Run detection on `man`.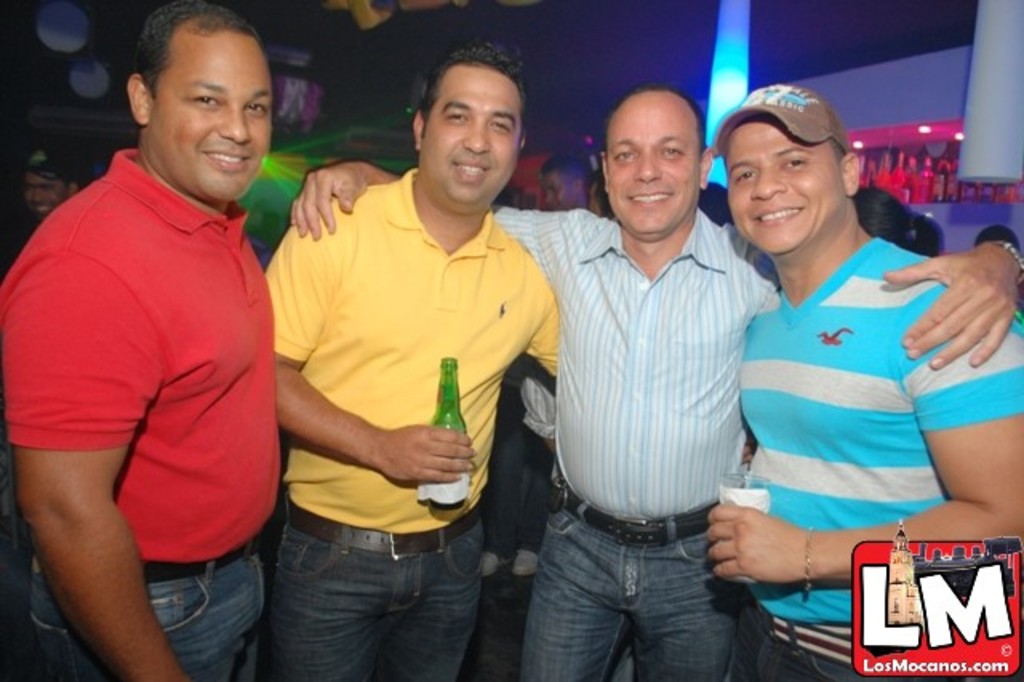
Result: 262:34:566:680.
